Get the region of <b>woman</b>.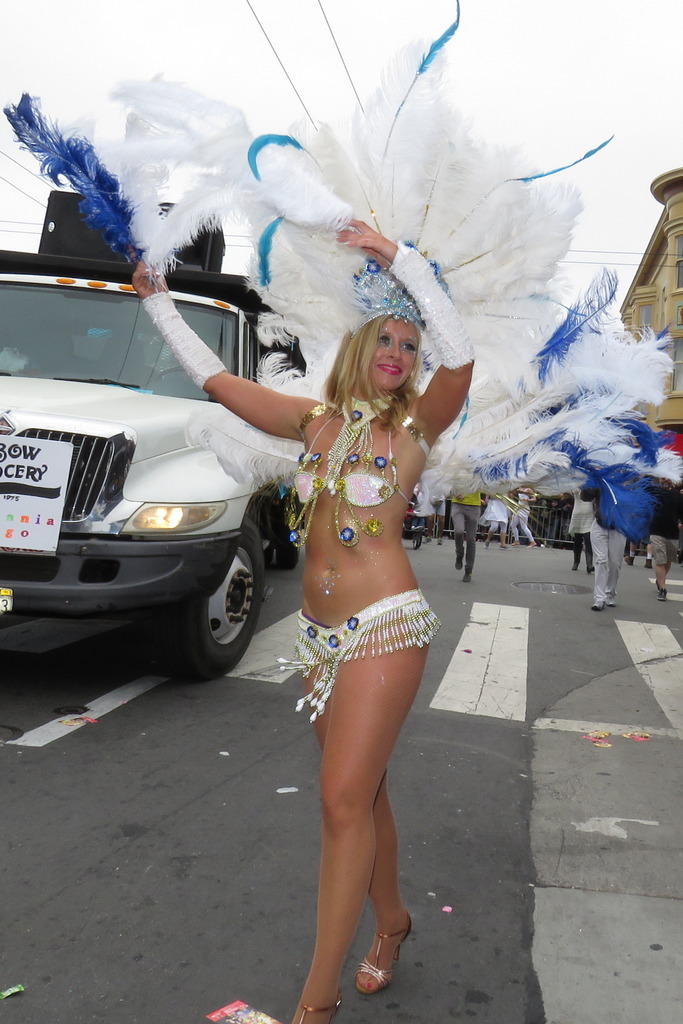
132 207 477 1023.
